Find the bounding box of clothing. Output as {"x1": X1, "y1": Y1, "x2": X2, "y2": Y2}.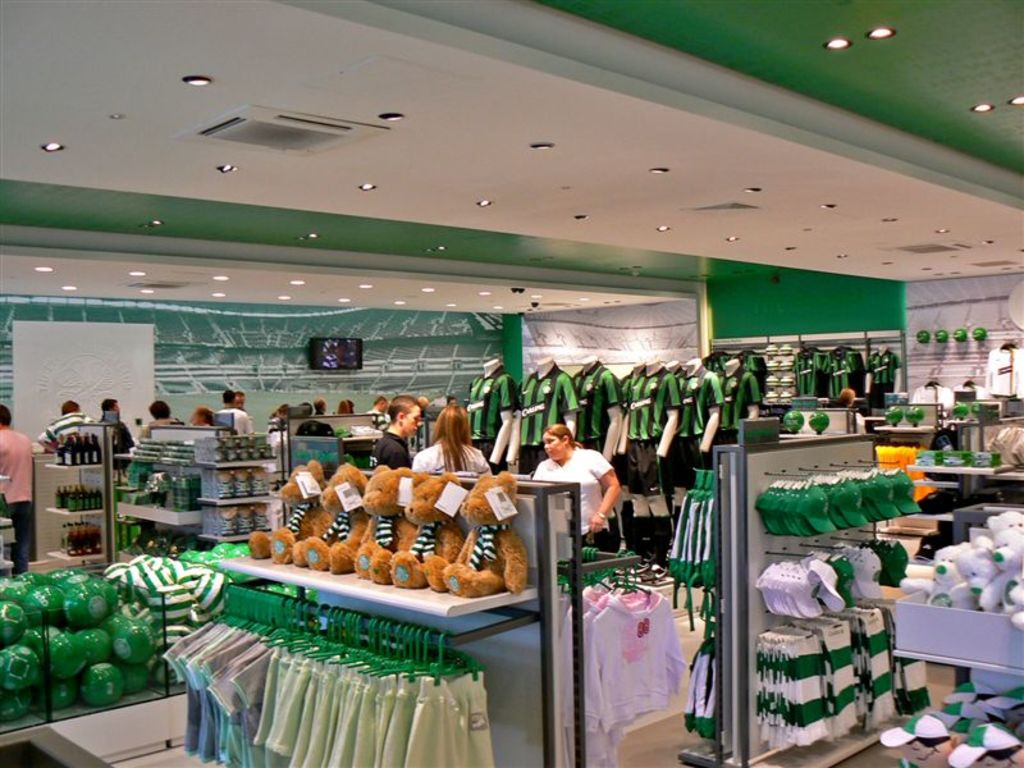
{"x1": 0, "y1": 420, "x2": 33, "y2": 575}.
